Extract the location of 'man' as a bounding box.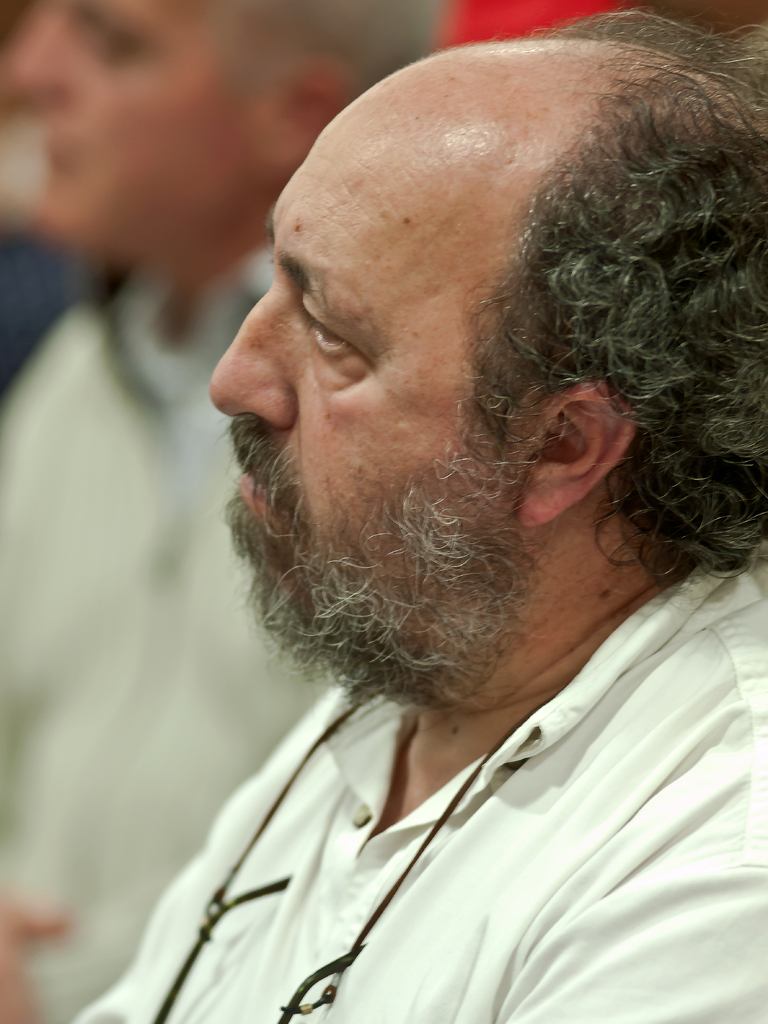
[86,12,767,998].
